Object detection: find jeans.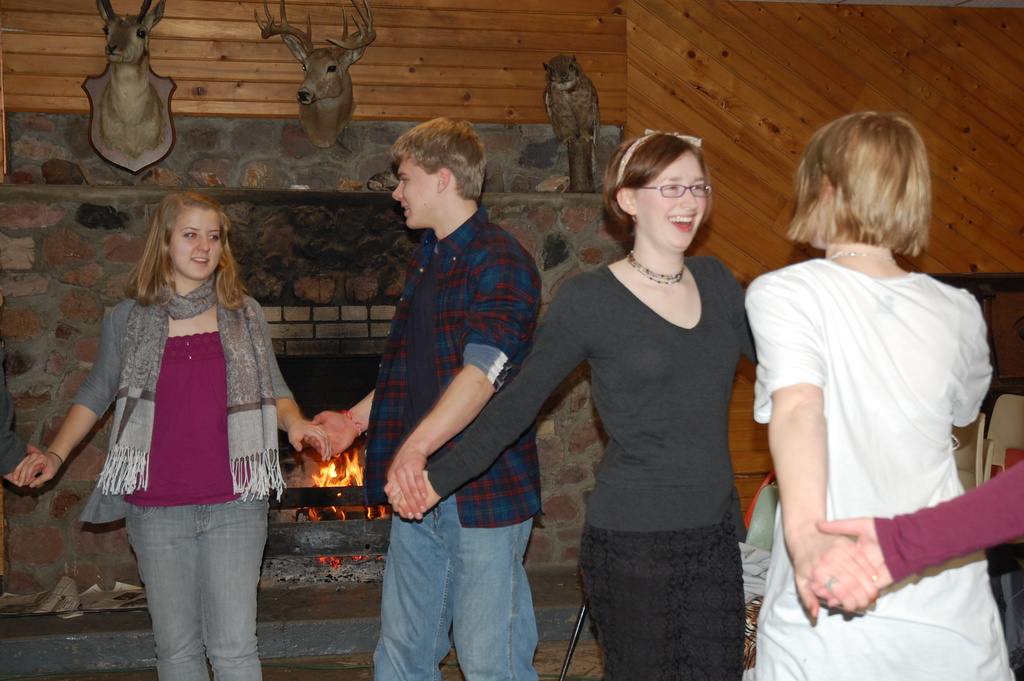
pyautogui.locateOnScreen(375, 495, 538, 680).
